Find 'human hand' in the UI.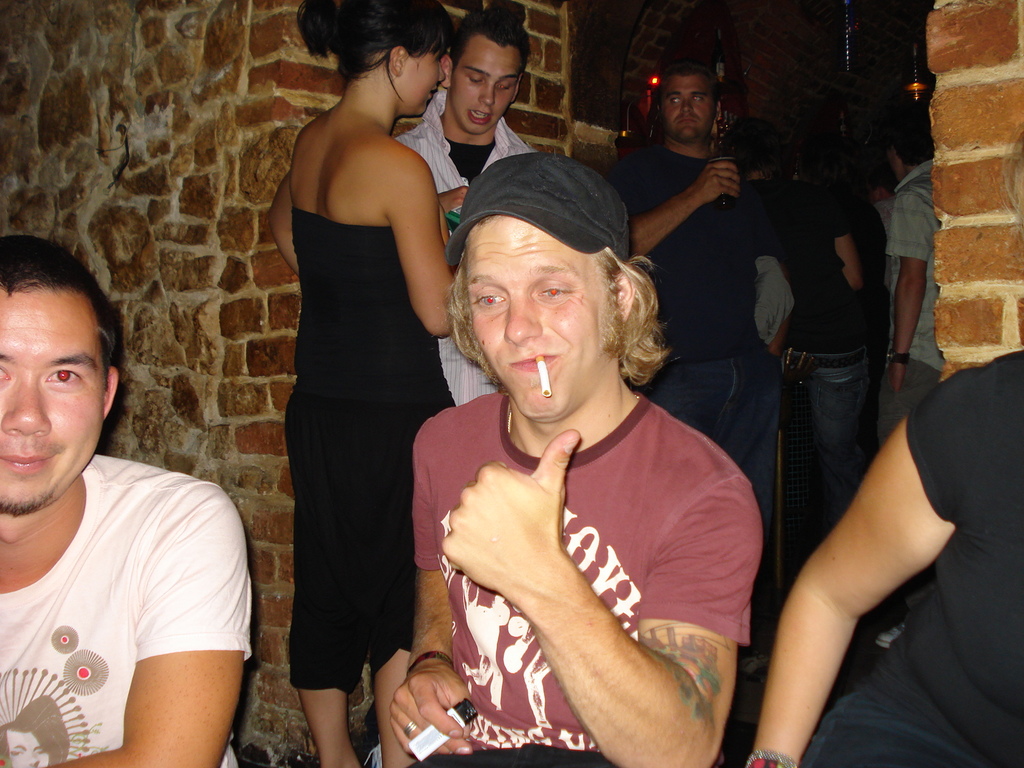
UI element at (386,652,476,758).
